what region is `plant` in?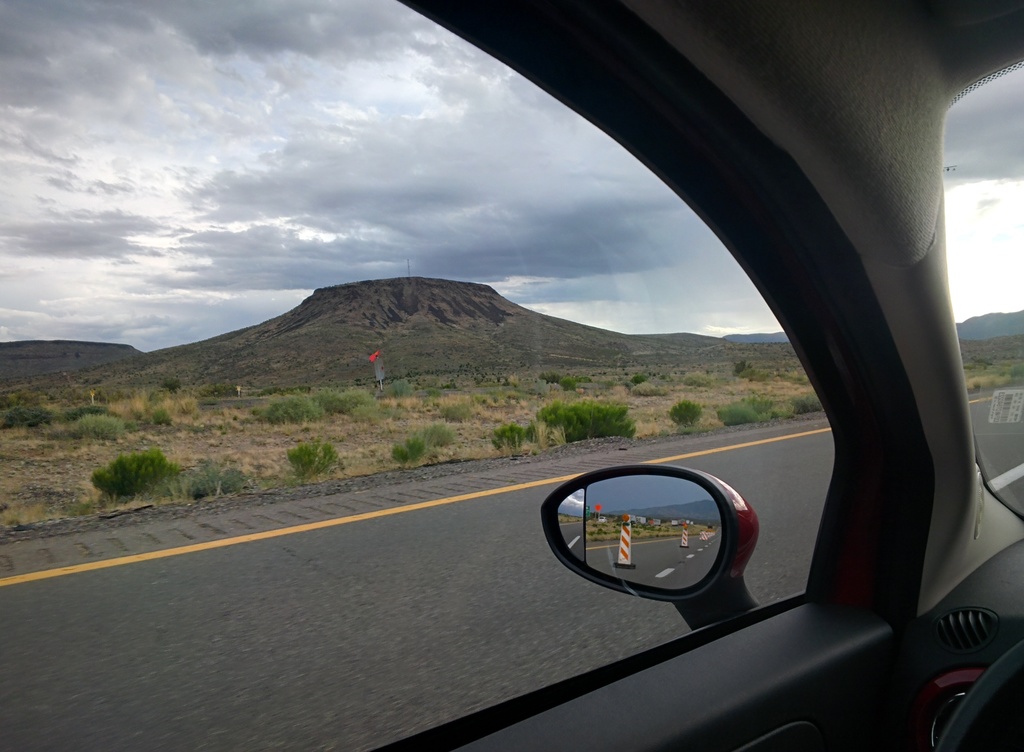
detection(668, 402, 700, 433).
